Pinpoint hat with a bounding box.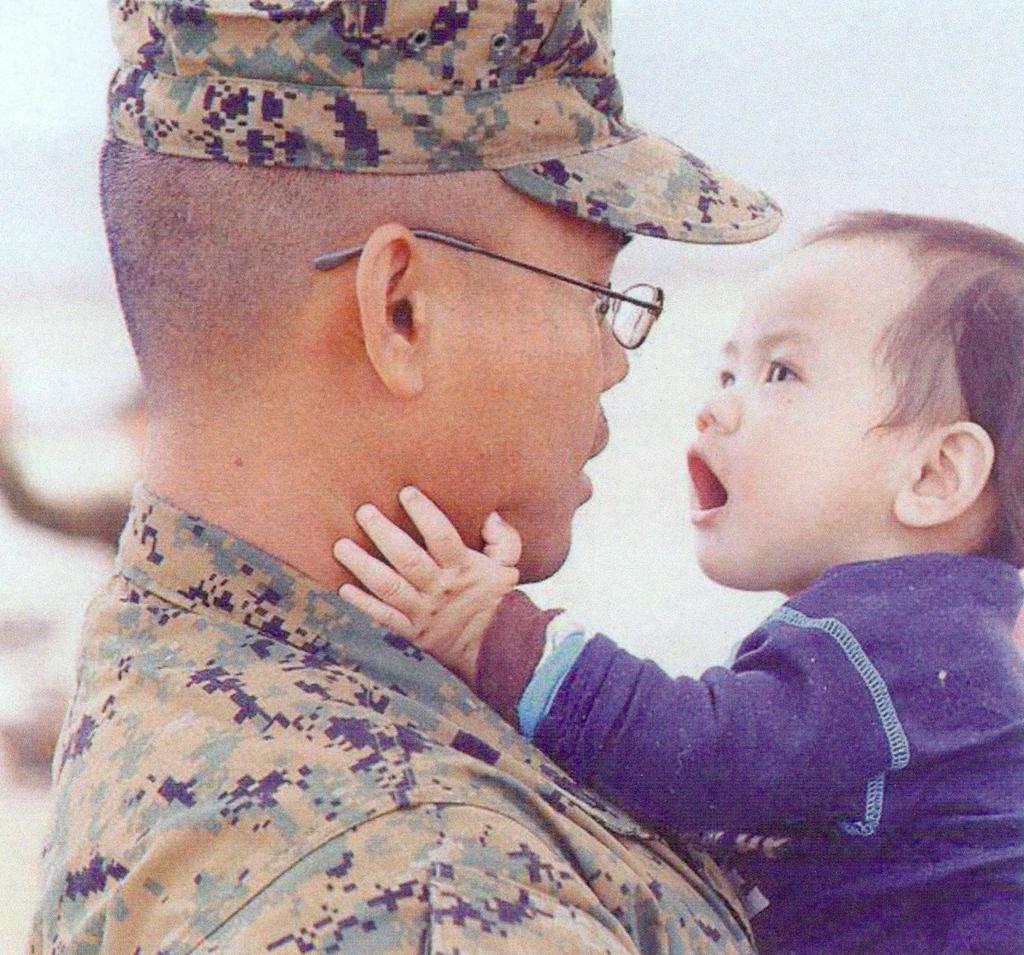
bbox(104, 0, 790, 249).
